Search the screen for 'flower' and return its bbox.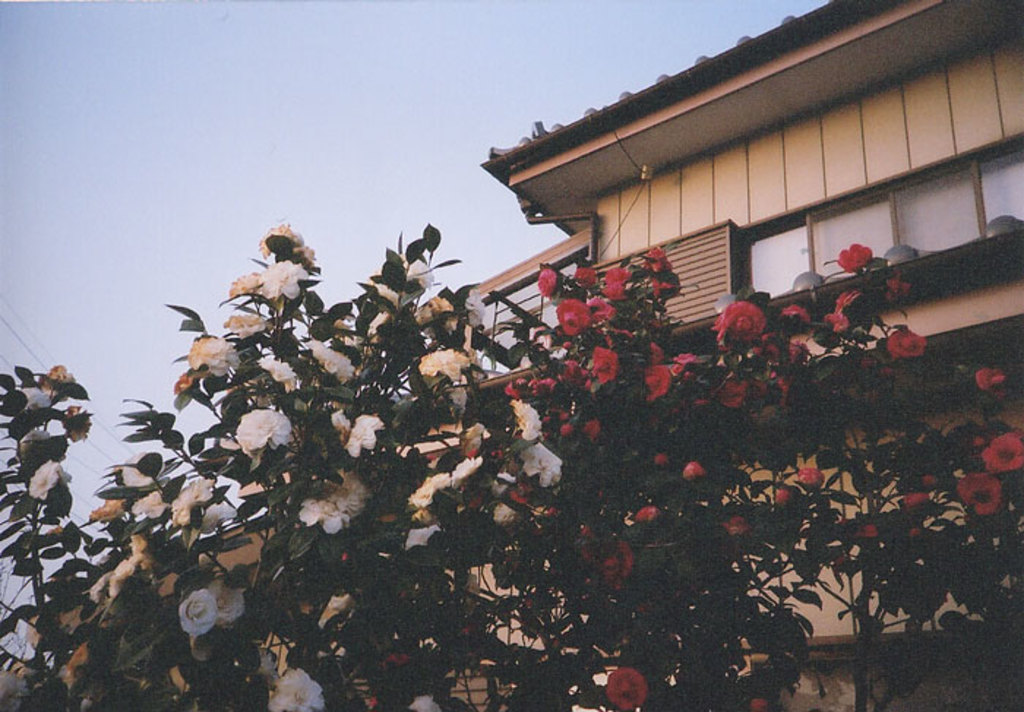
Found: 18:668:41:683.
